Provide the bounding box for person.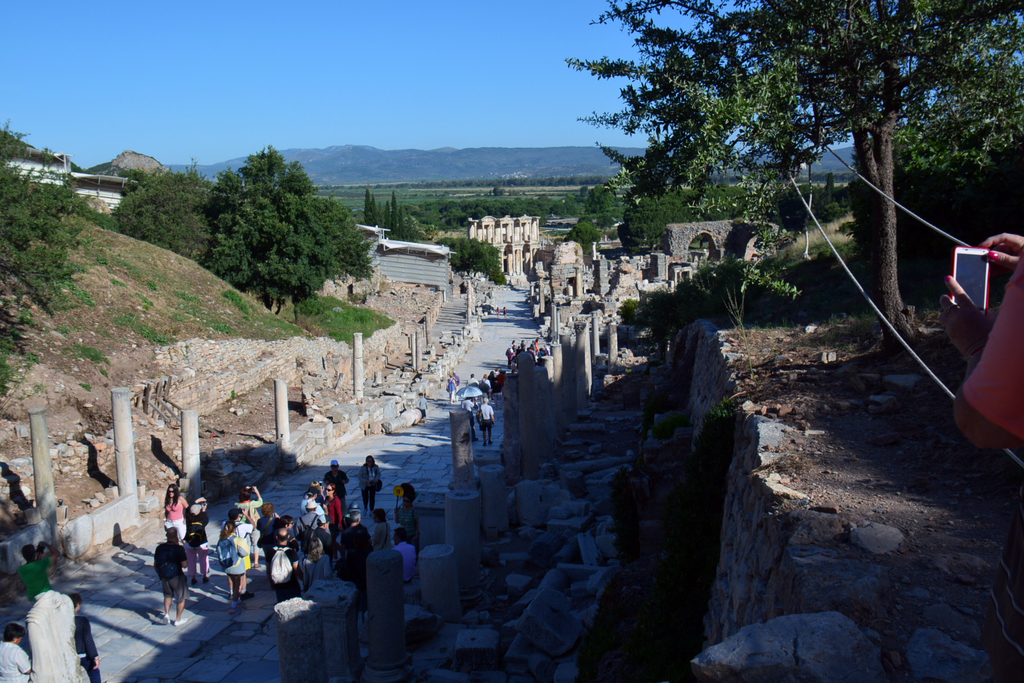
[159, 482, 194, 554].
